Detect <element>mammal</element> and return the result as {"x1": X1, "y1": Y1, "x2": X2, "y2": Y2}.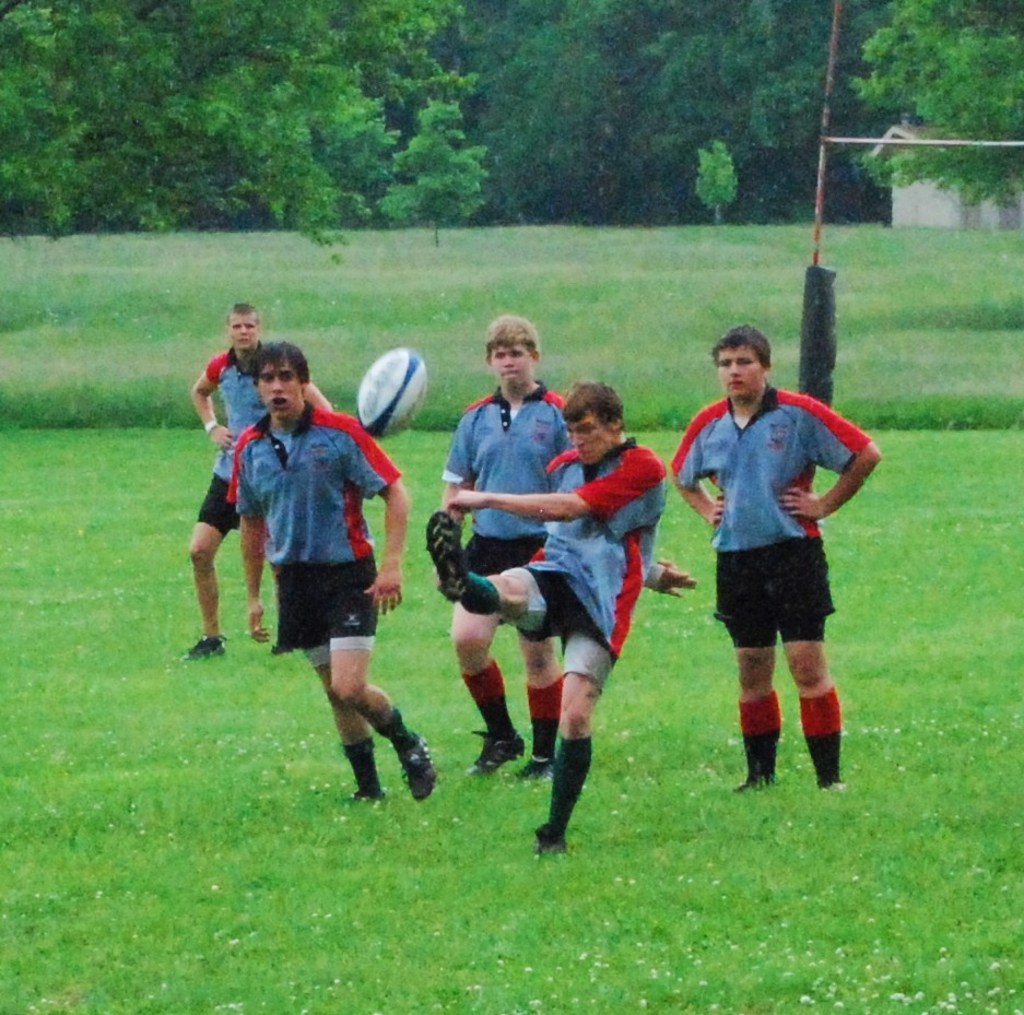
{"x1": 181, "y1": 297, "x2": 310, "y2": 661}.
